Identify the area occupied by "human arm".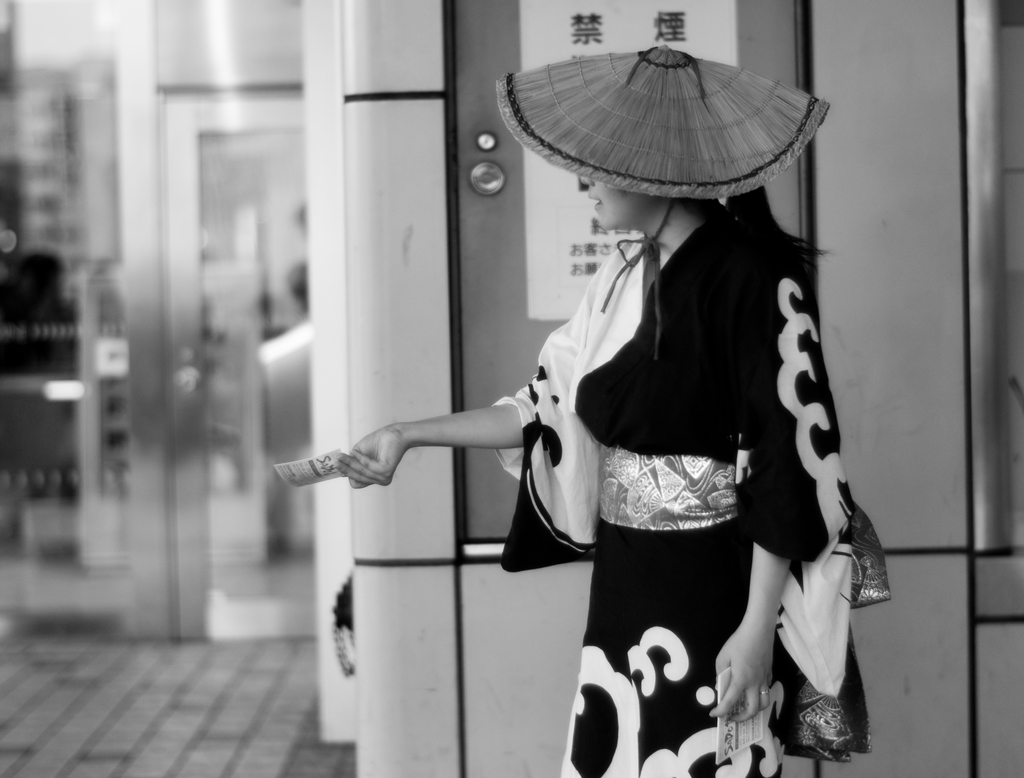
Area: (708, 260, 794, 725).
